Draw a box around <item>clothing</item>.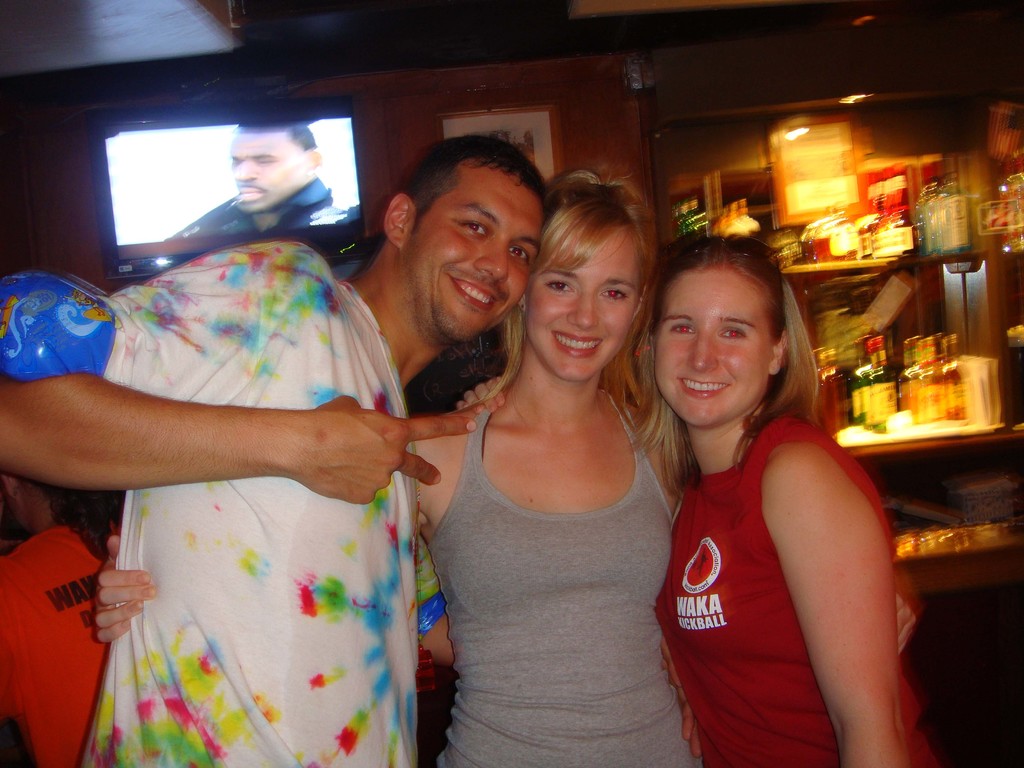
bbox=[165, 175, 364, 267].
